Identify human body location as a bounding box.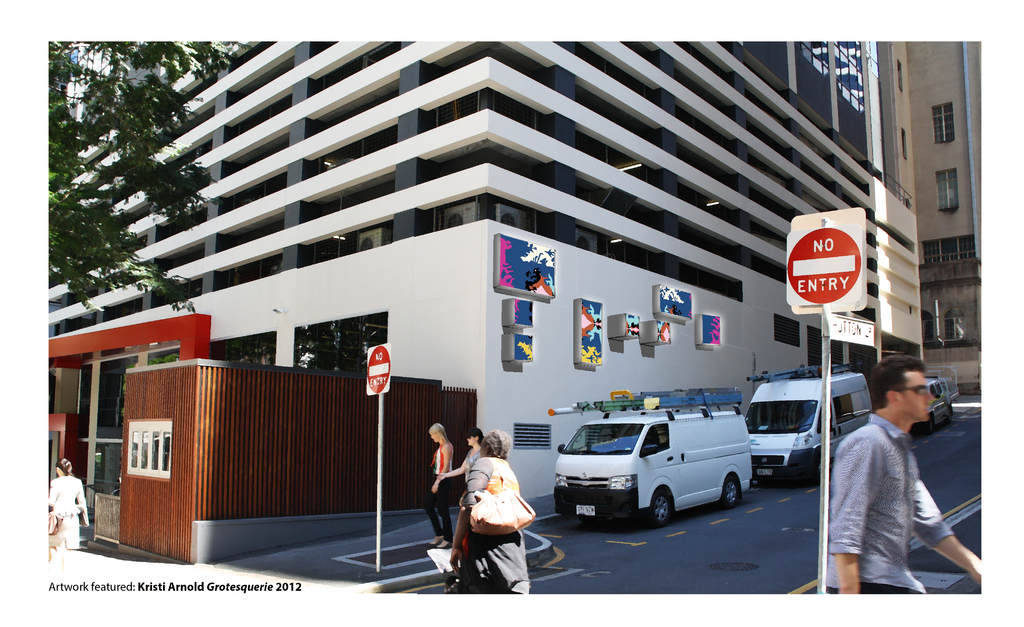
detection(431, 434, 454, 533).
